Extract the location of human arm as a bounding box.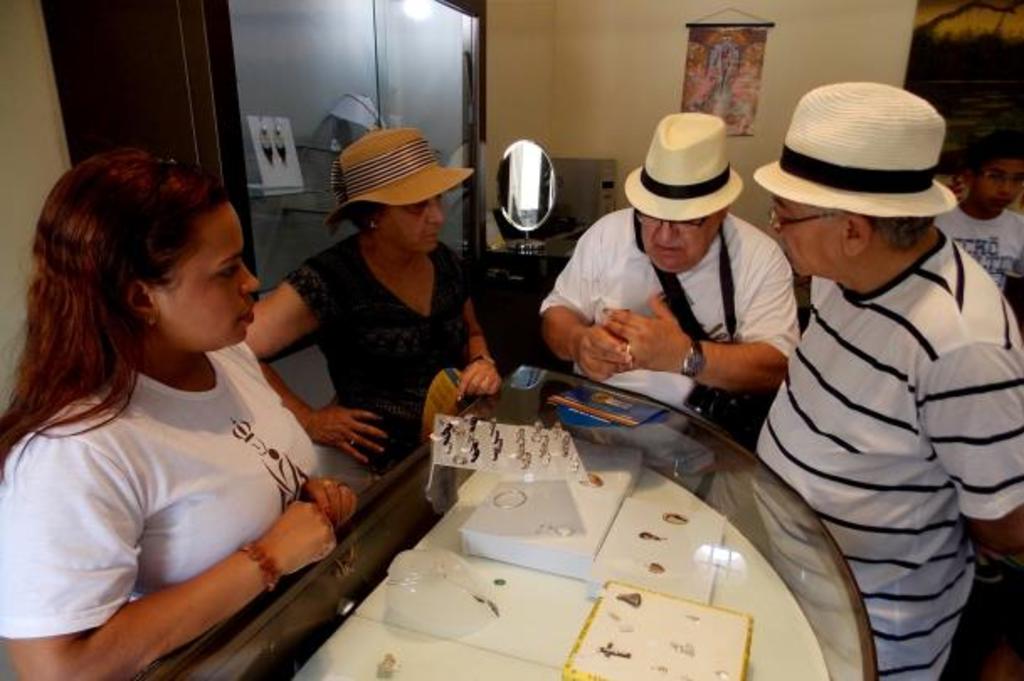
detection(456, 294, 503, 402).
